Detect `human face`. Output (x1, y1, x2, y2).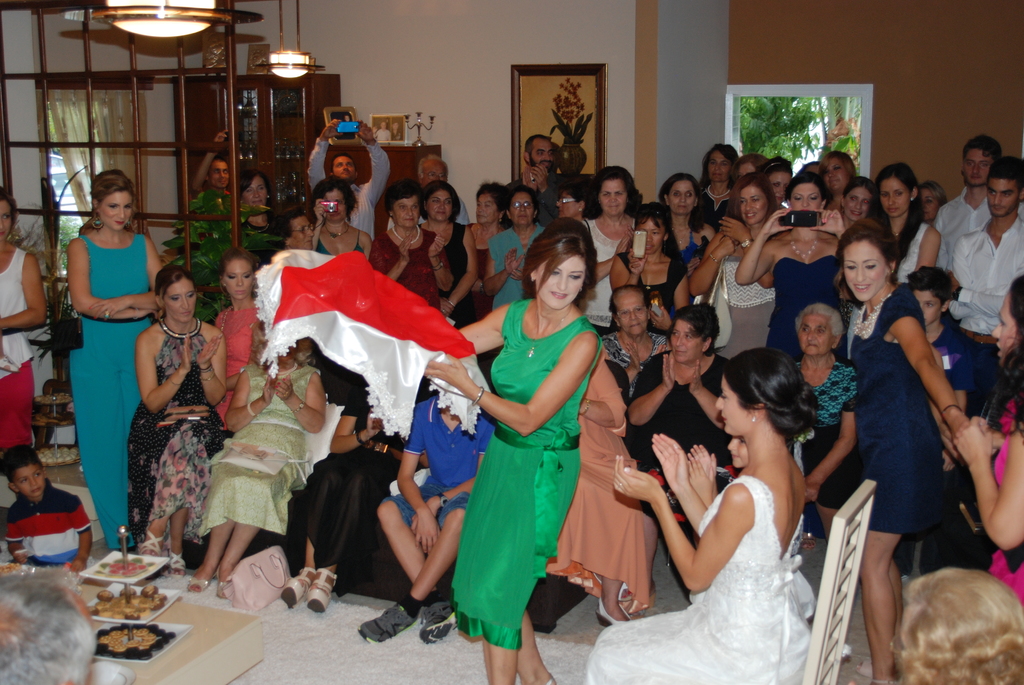
(244, 176, 273, 206).
